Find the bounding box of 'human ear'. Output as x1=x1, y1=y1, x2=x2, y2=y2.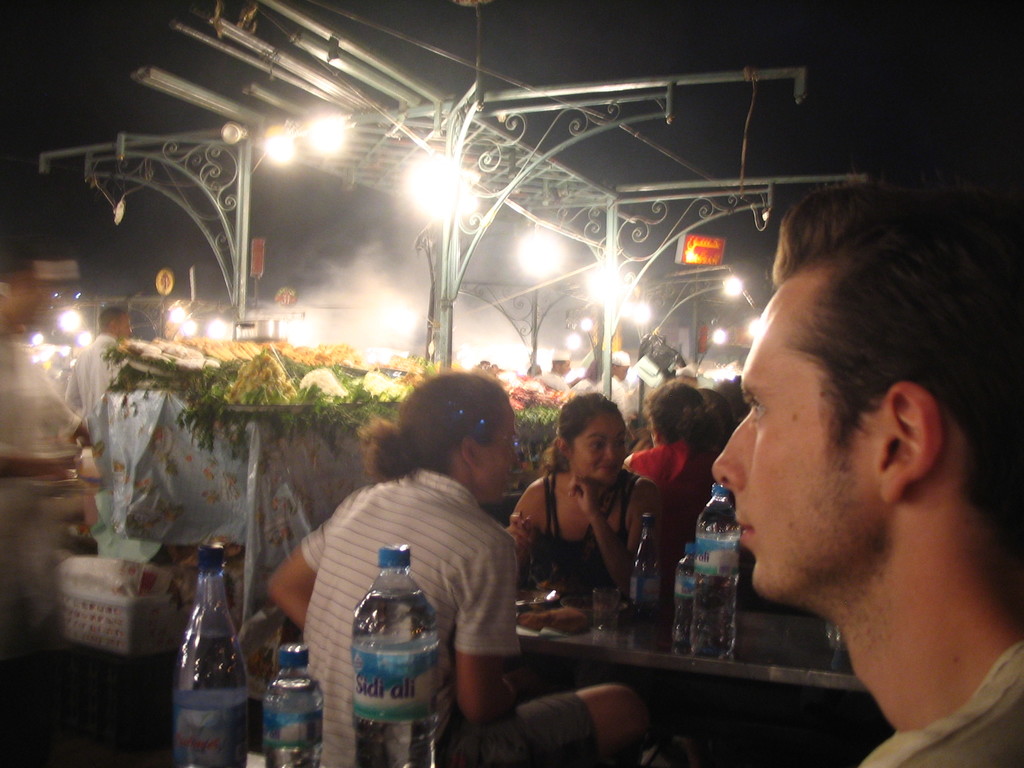
x1=880, y1=387, x2=948, y2=508.
